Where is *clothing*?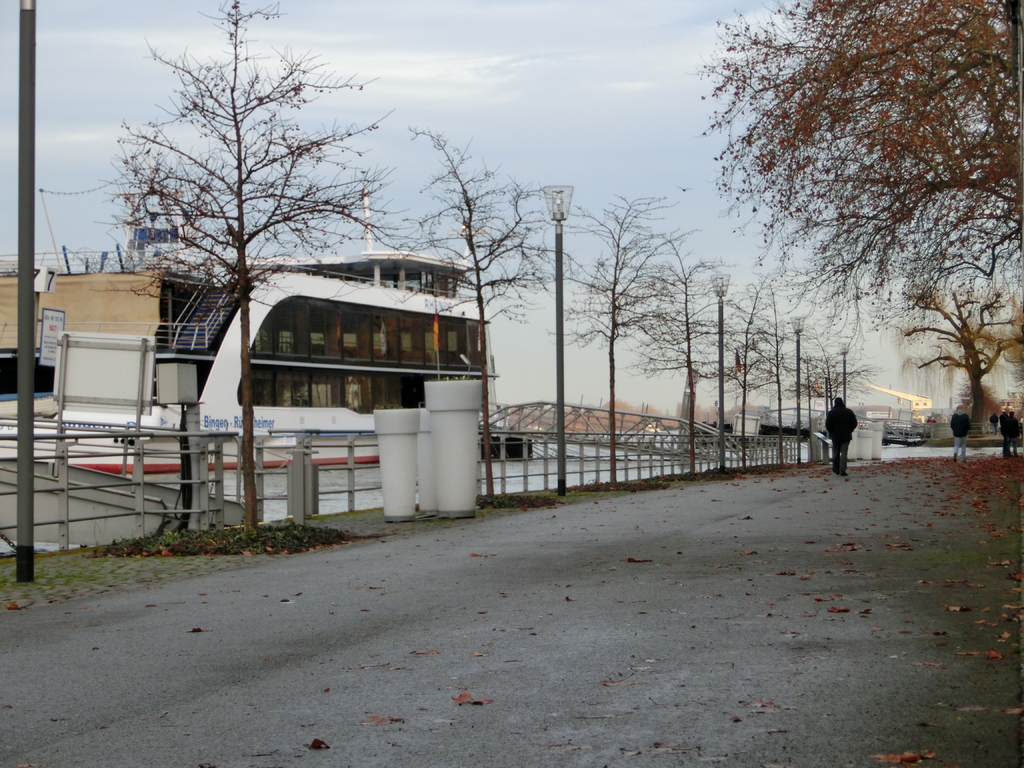
824,409,856,476.
